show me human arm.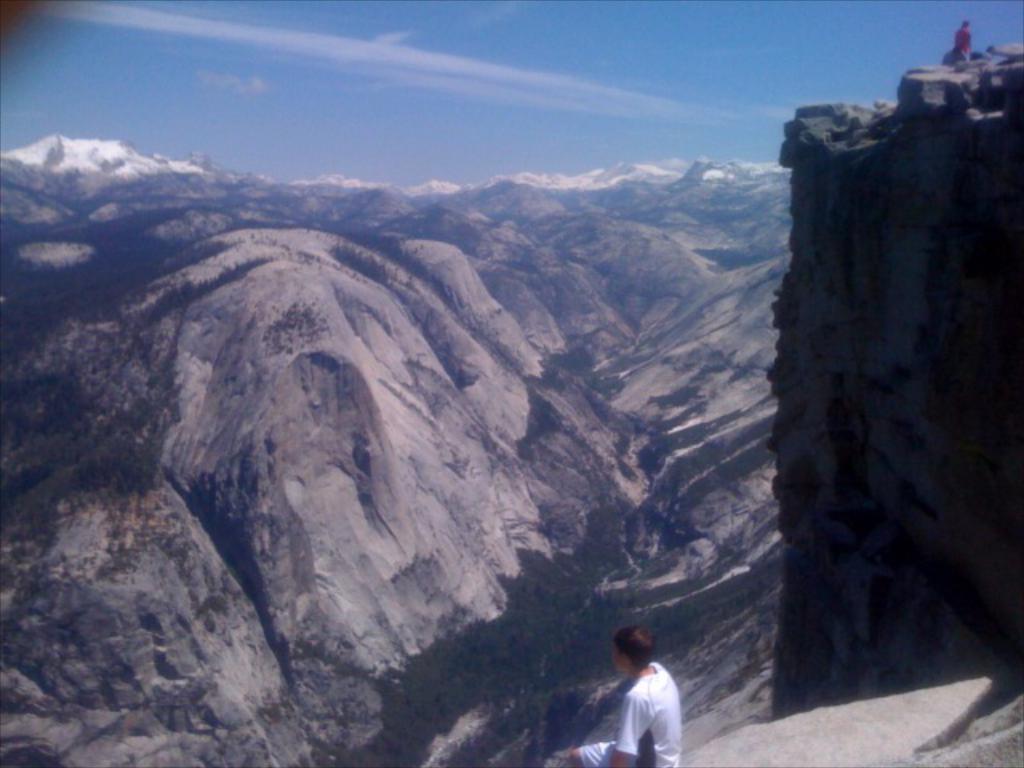
human arm is here: box(603, 691, 656, 766).
